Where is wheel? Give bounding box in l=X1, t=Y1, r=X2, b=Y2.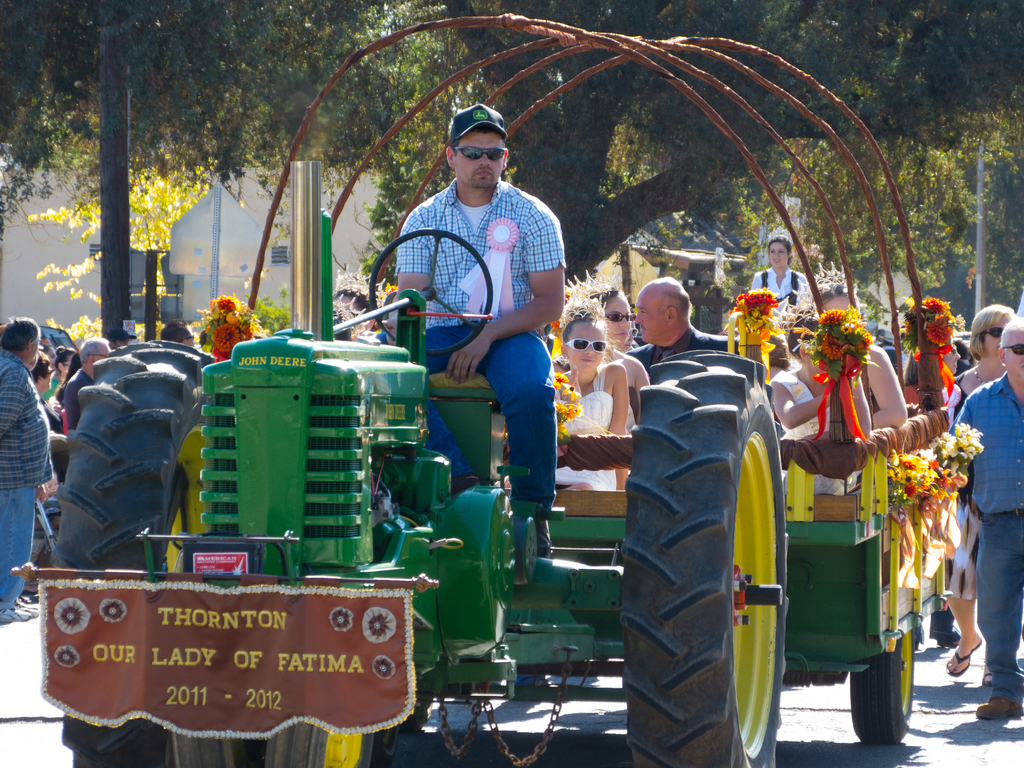
l=845, t=617, r=926, b=757.
